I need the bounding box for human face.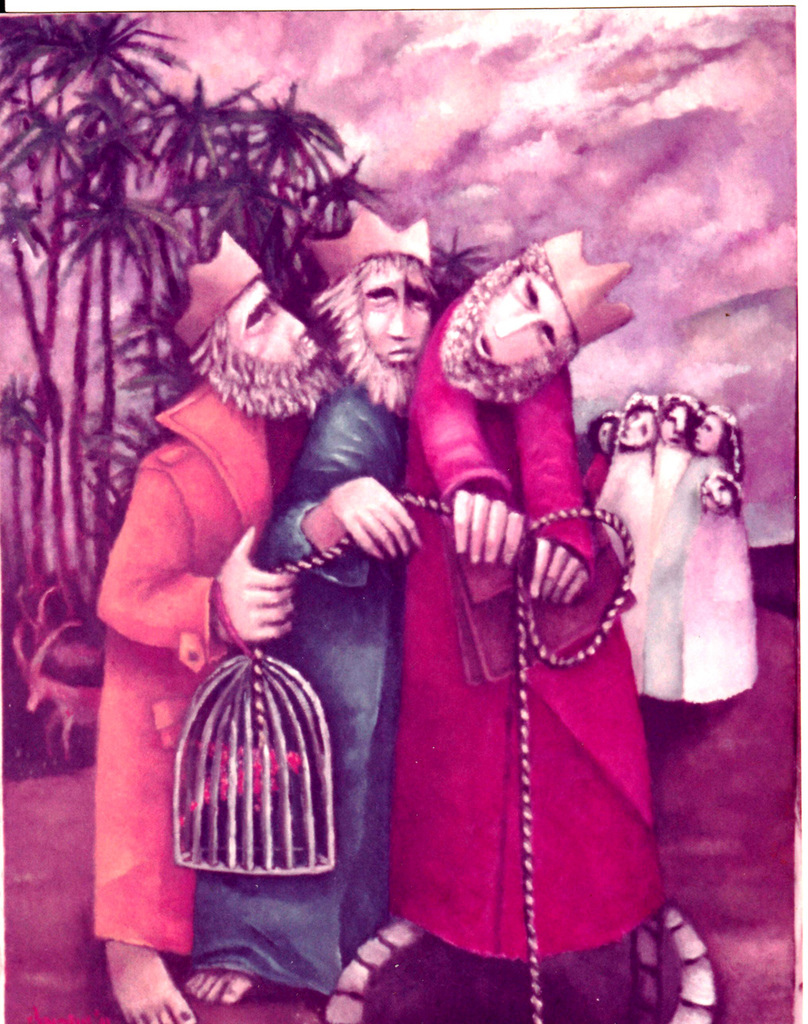
Here it is: x1=661 y1=401 x2=691 y2=448.
